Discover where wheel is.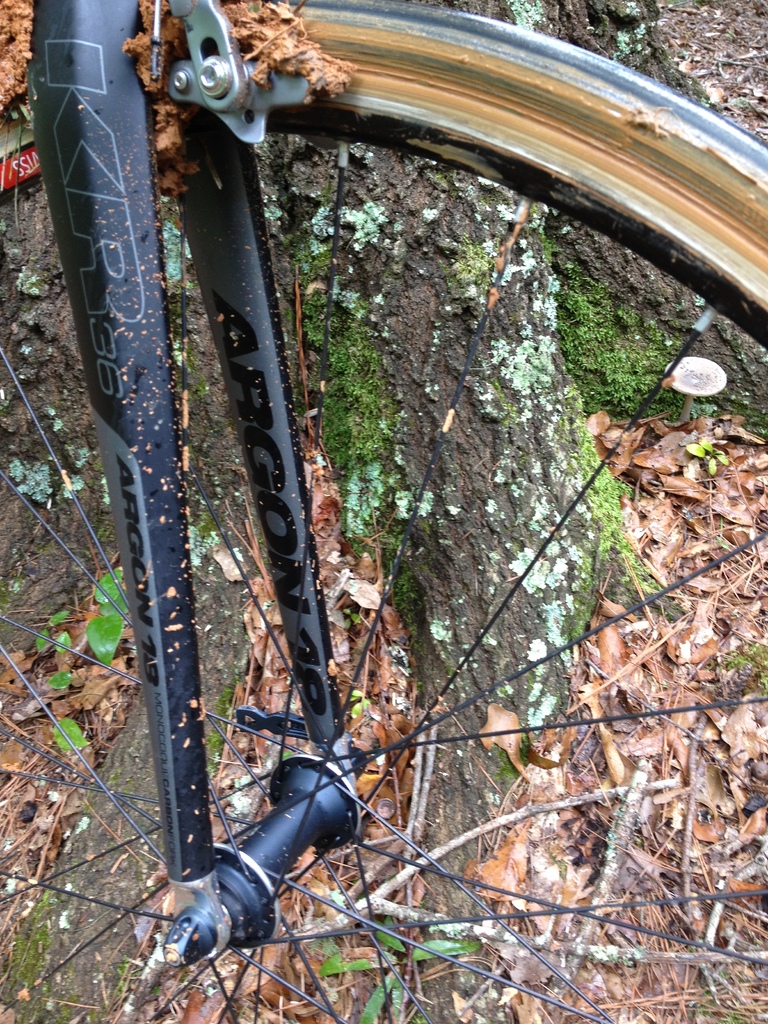
Discovered at 0 0 767 1023.
